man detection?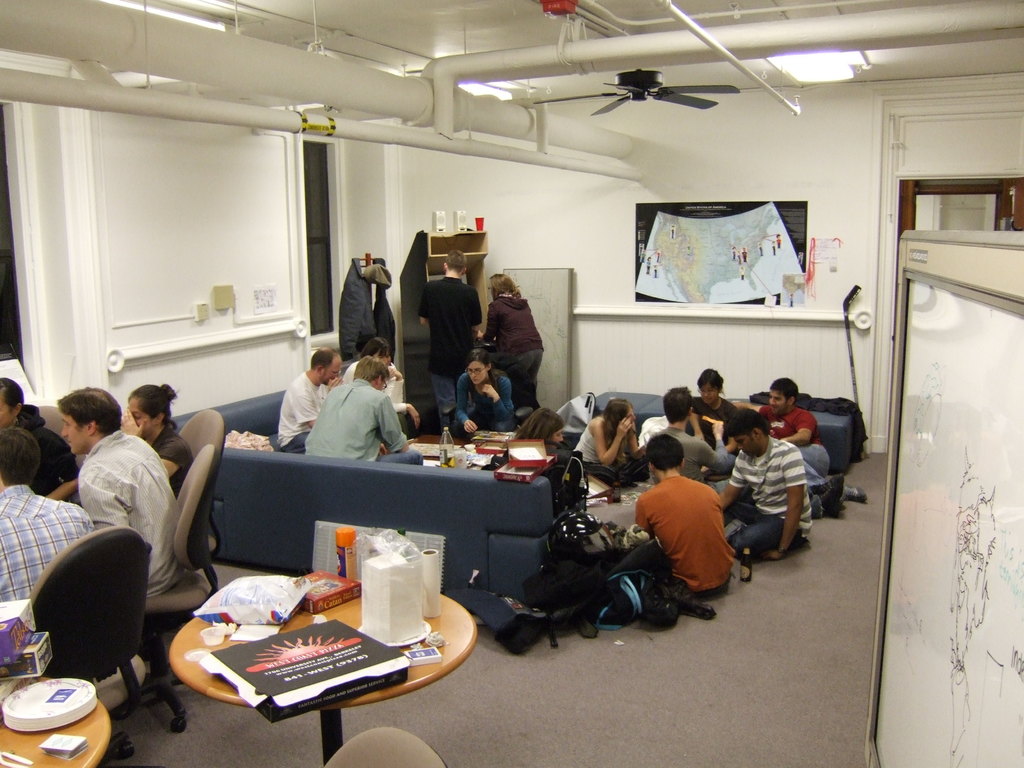
x1=279 y1=342 x2=348 y2=450
